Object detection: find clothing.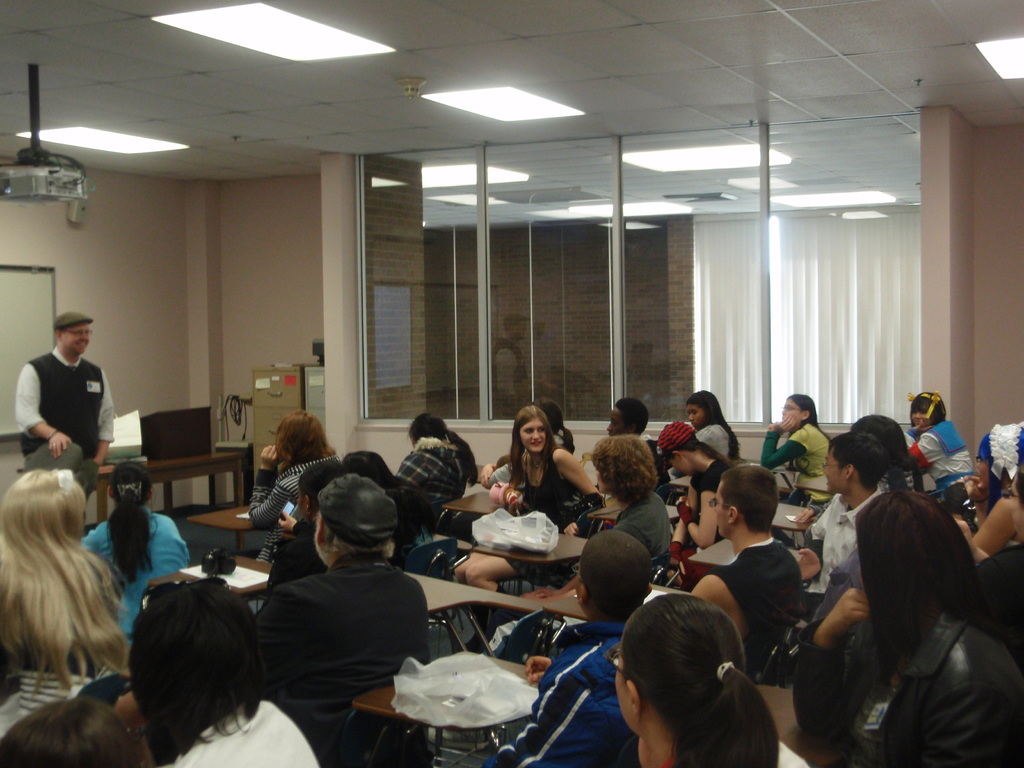
(515,452,584,593).
